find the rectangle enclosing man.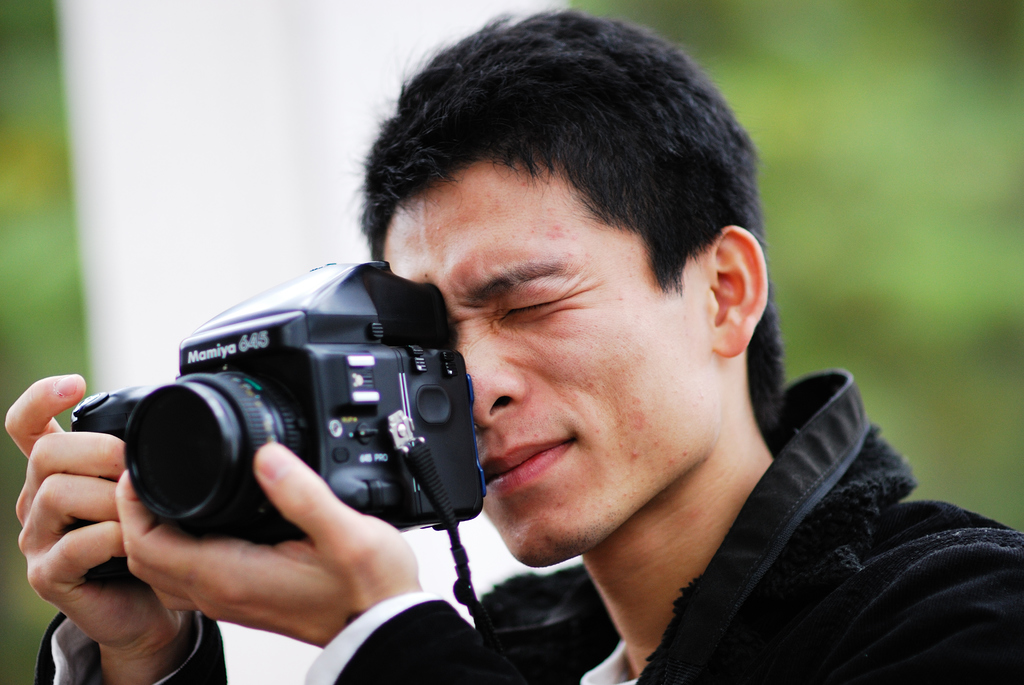
[6,8,1023,684].
